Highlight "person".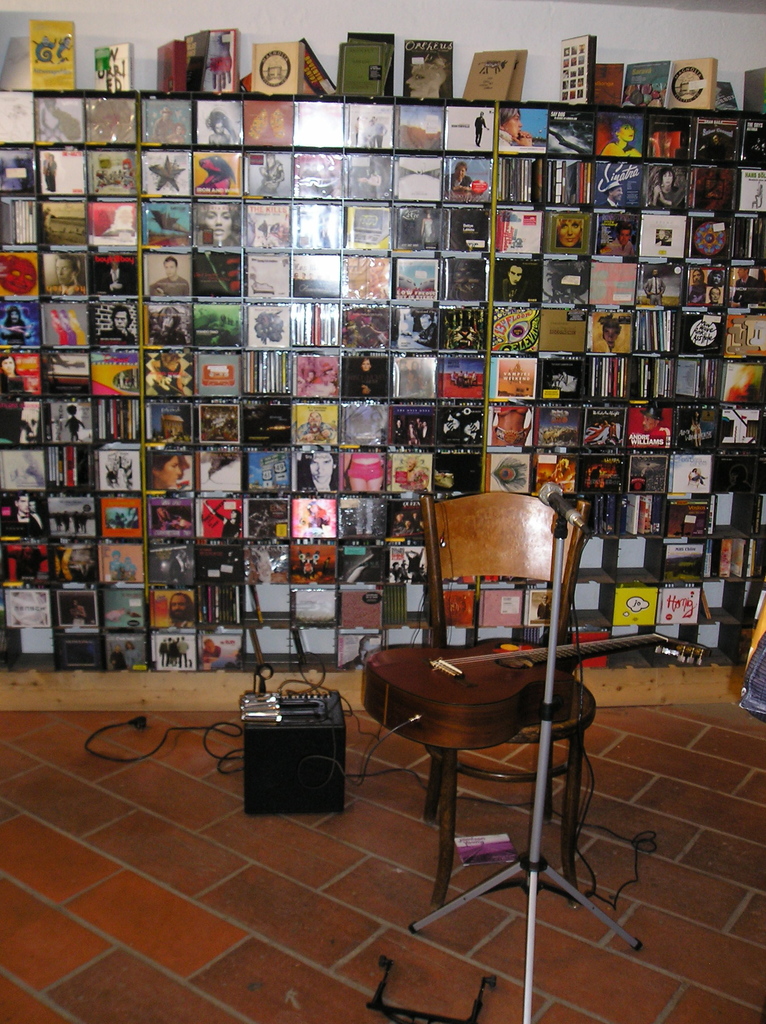
Highlighted region: 446,161,475,195.
